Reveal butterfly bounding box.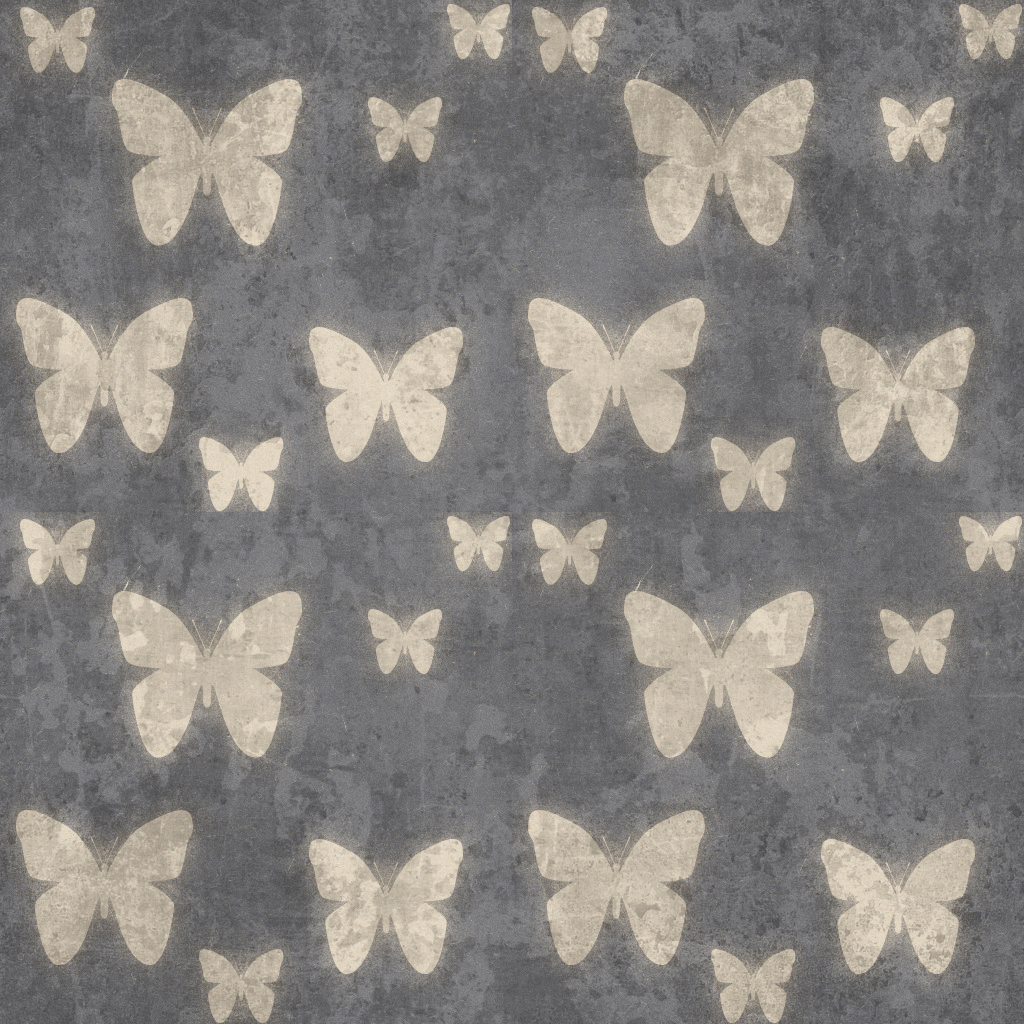
Revealed: BBox(199, 437, 280, 514).
